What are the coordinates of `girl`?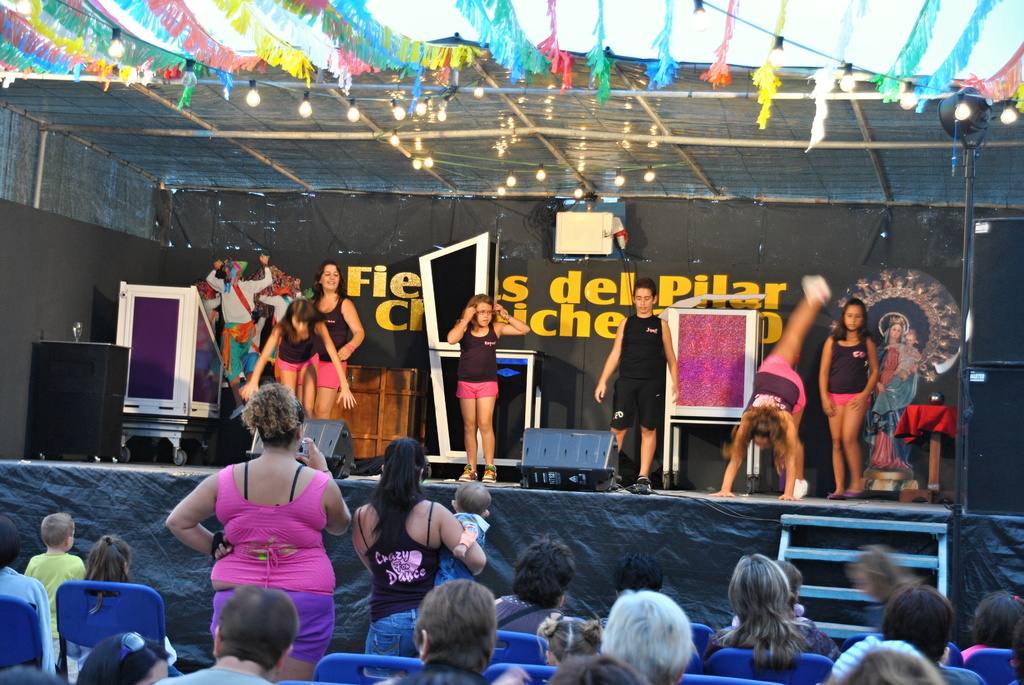
817, 295, 881, 506.
